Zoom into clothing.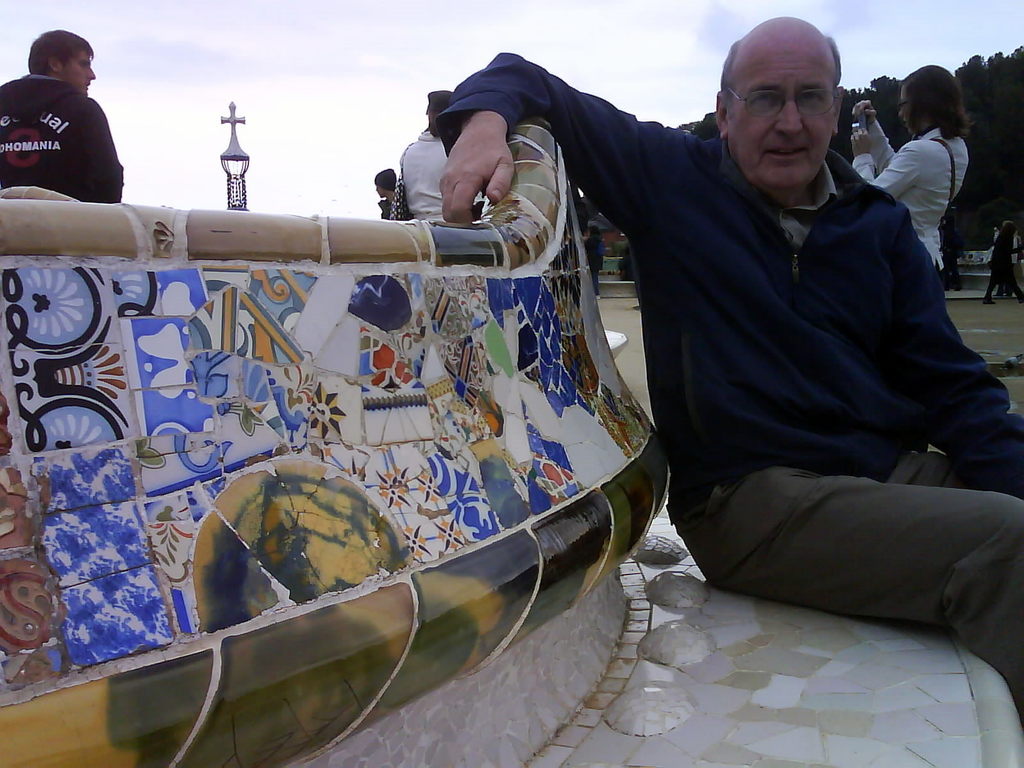
Zoom target: left=986, top=228, right=1020, bottom=296.
